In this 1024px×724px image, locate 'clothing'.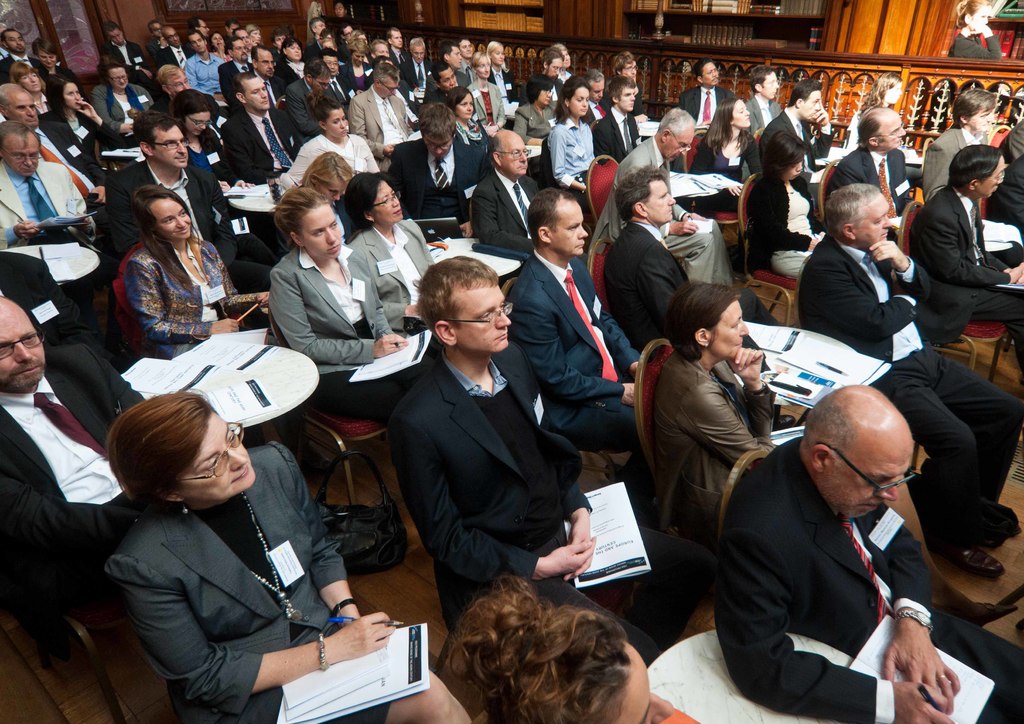
Bounding box: Rect(35, 107, 93, 198).
